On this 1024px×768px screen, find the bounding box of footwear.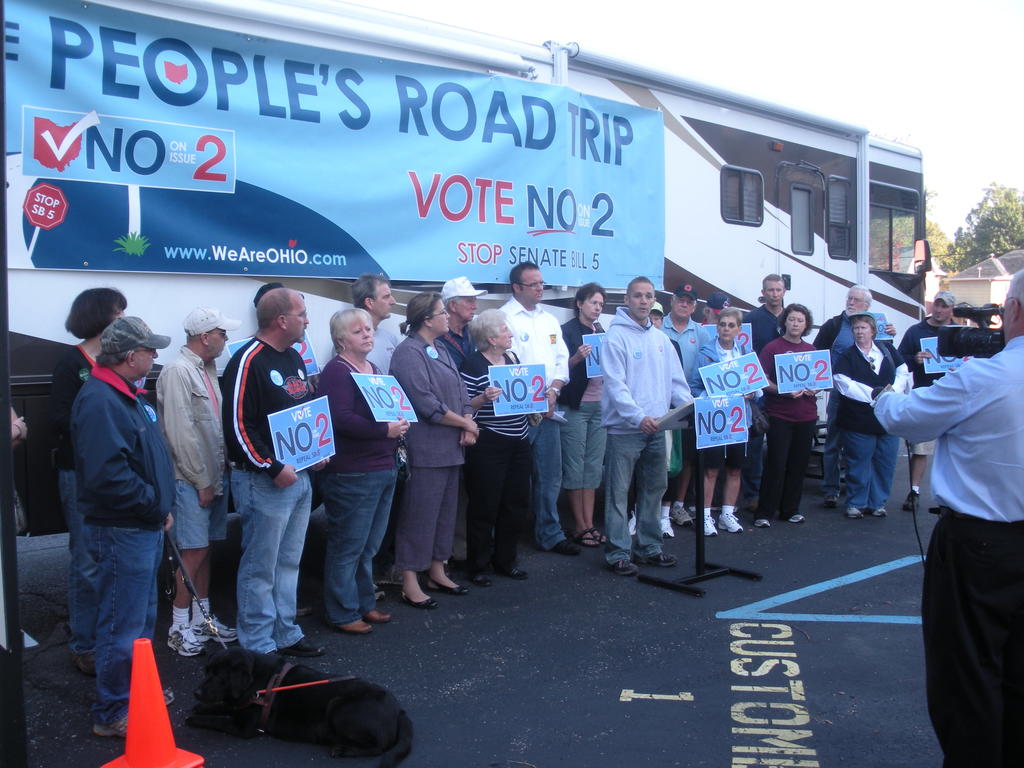
Bounding box: (left=424, top=582, right=471, bottom=598).
